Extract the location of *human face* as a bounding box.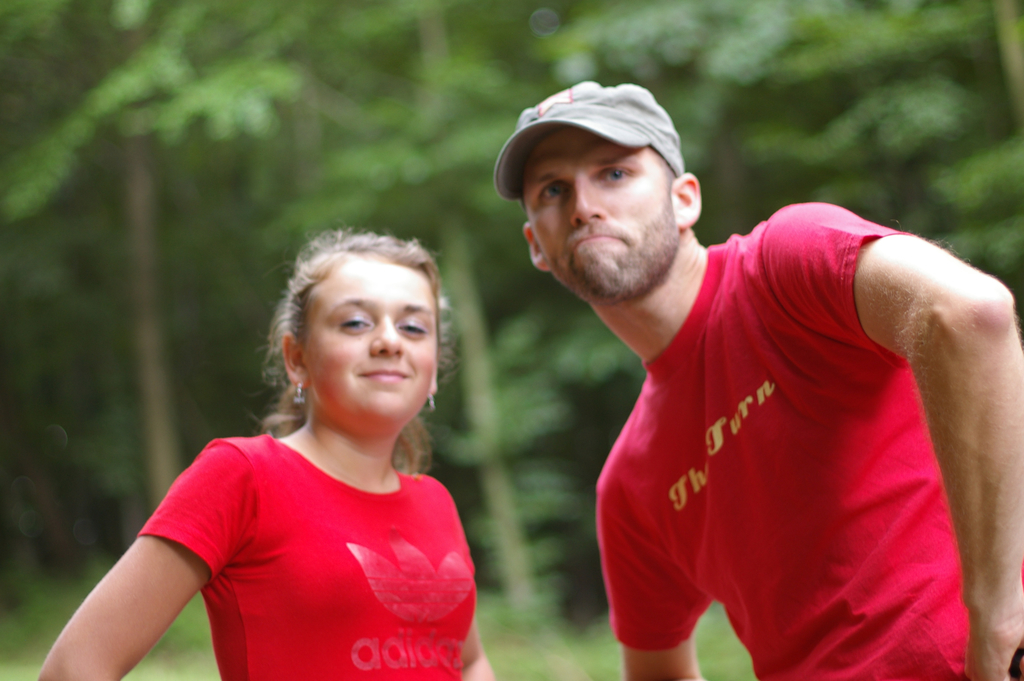
box=[519, 129, 674, 303].
